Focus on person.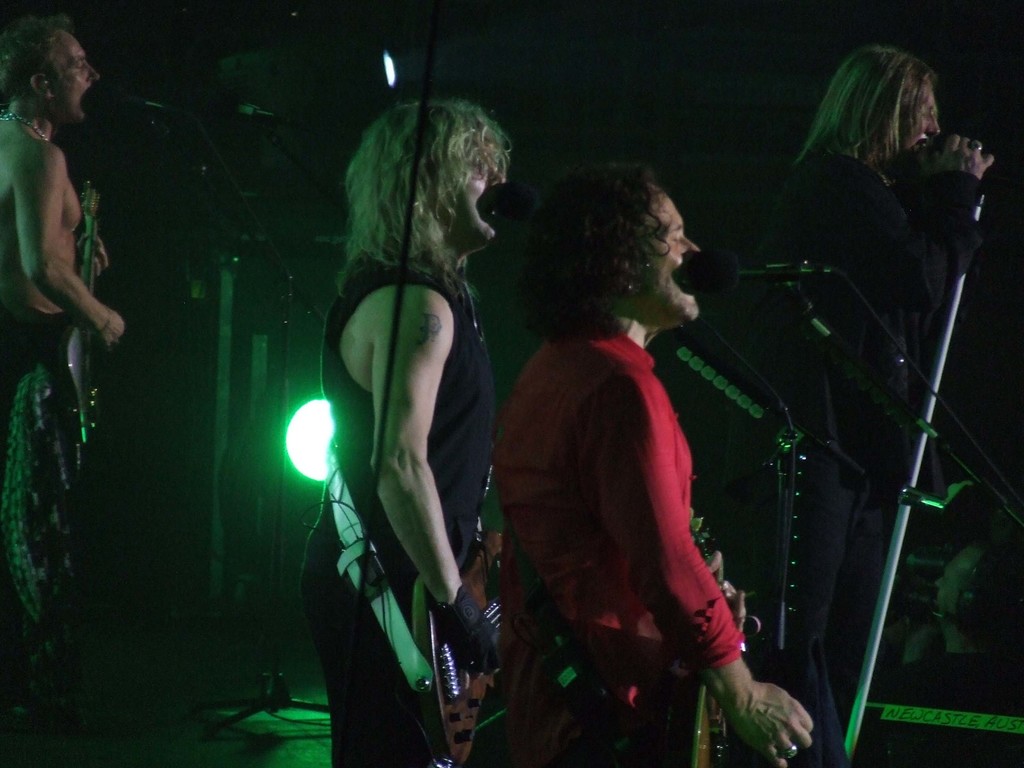
Focused at [0, 12, 130, 630].
